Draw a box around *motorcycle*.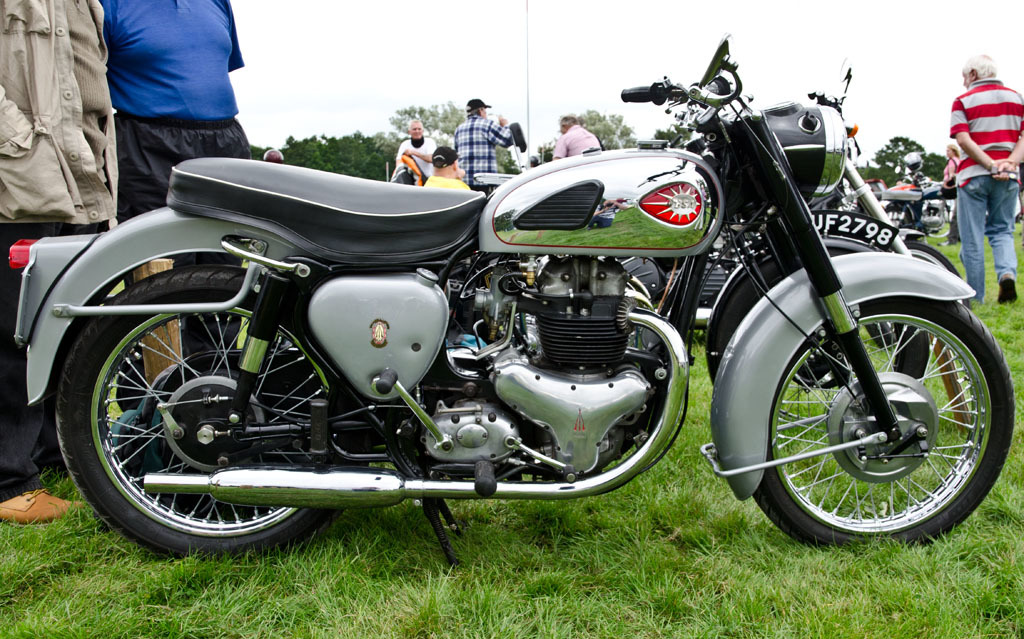
crop(876, 184, 970, 248).
